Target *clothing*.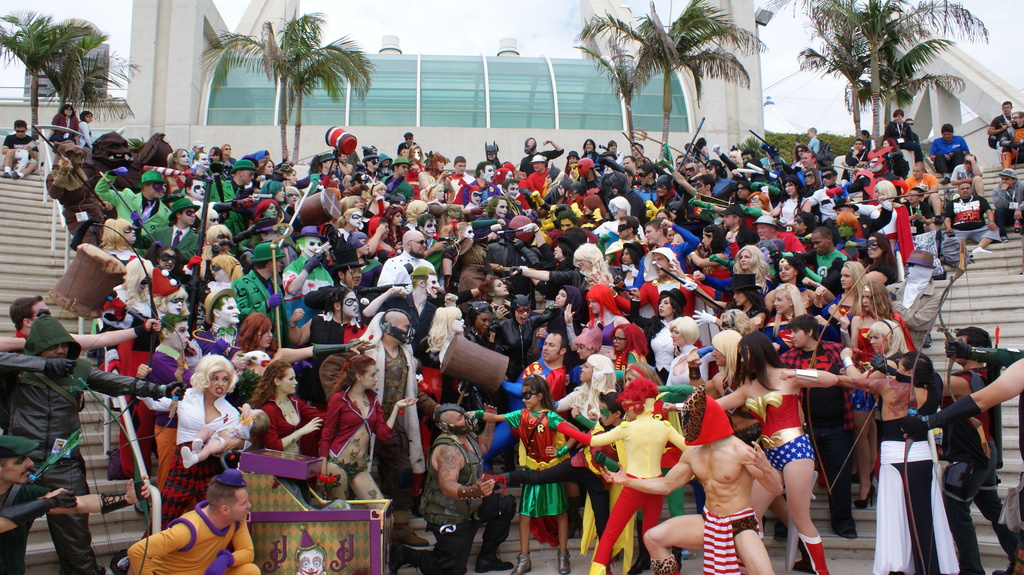
Target region: BBox(844, 164, 891, 196).
